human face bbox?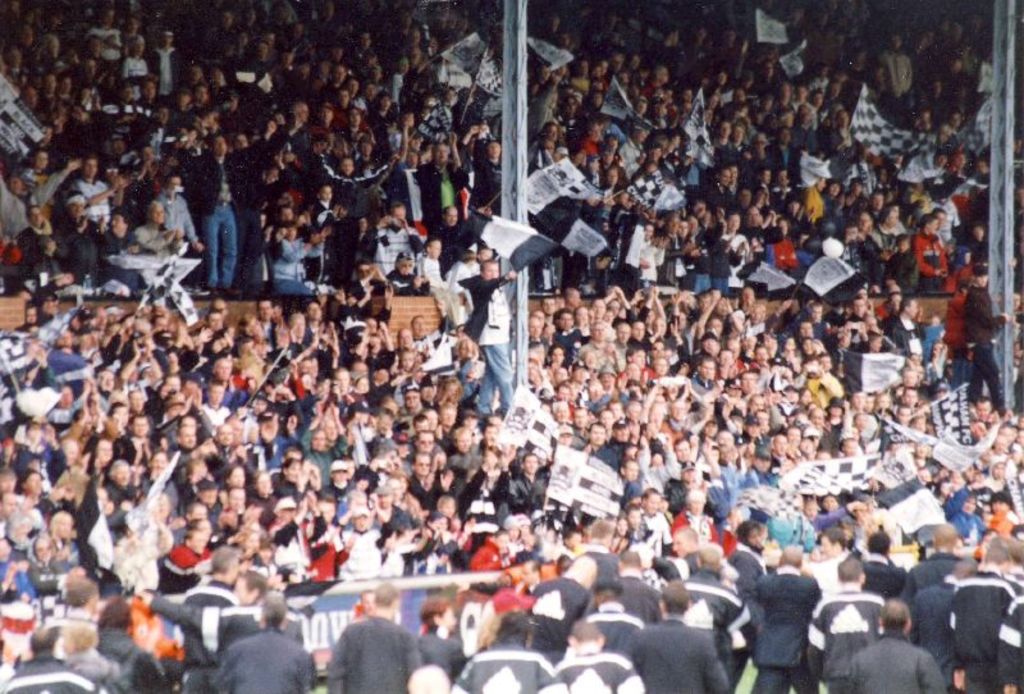
[left=678, top=442, right=689, bottom=460]
